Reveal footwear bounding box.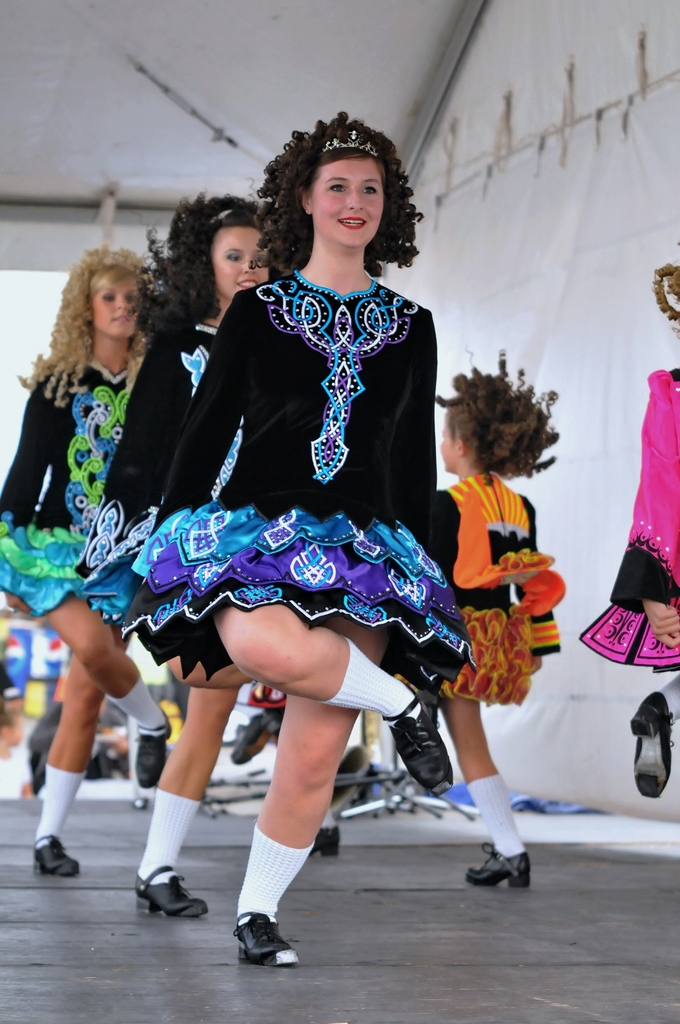
Revealed: l=134, t=709, r=168, b=791.
